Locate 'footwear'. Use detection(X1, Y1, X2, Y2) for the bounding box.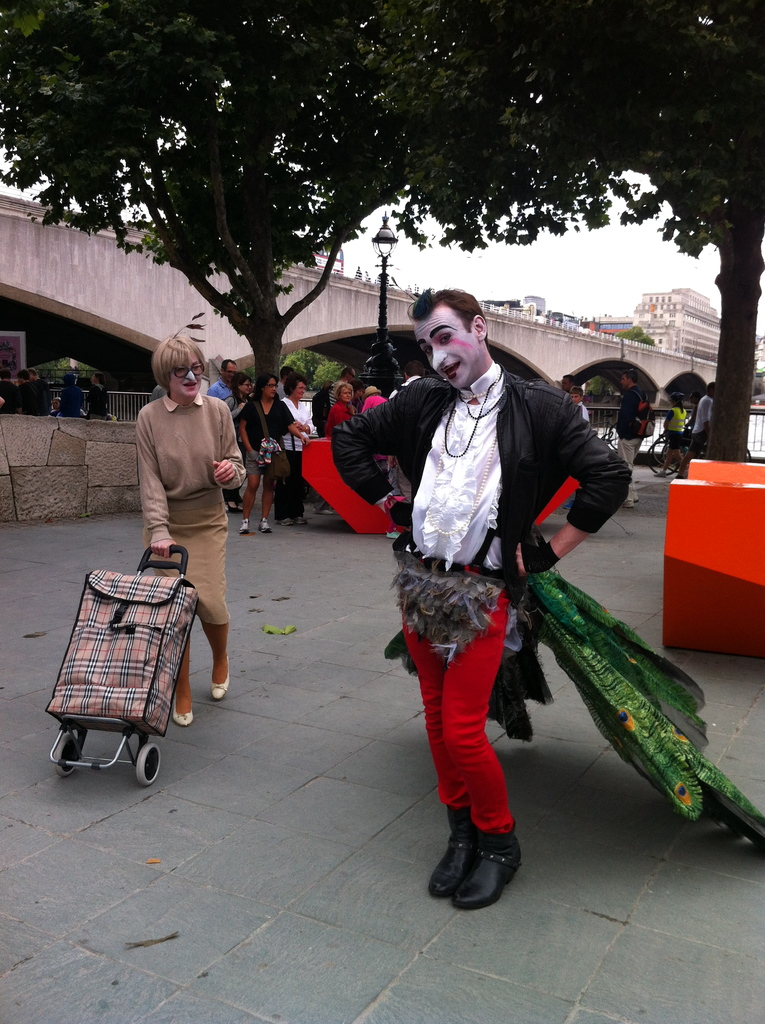
detection(280, 516, 291, 525).
